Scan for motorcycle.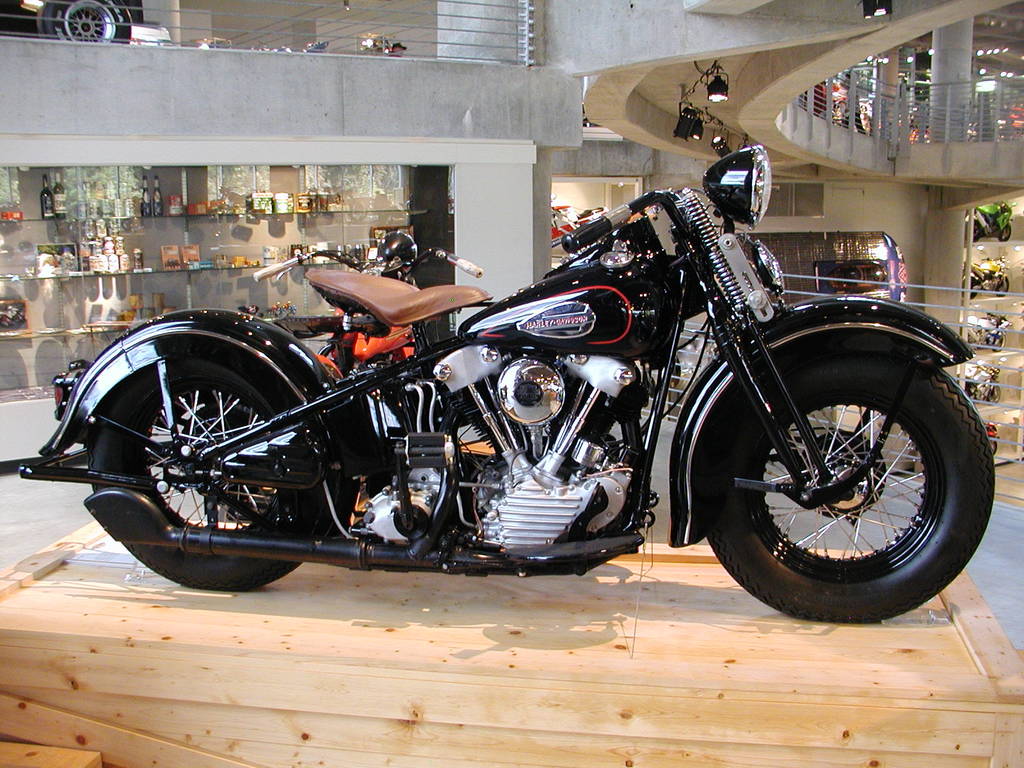
Scan result: (966,245,1009,296).
